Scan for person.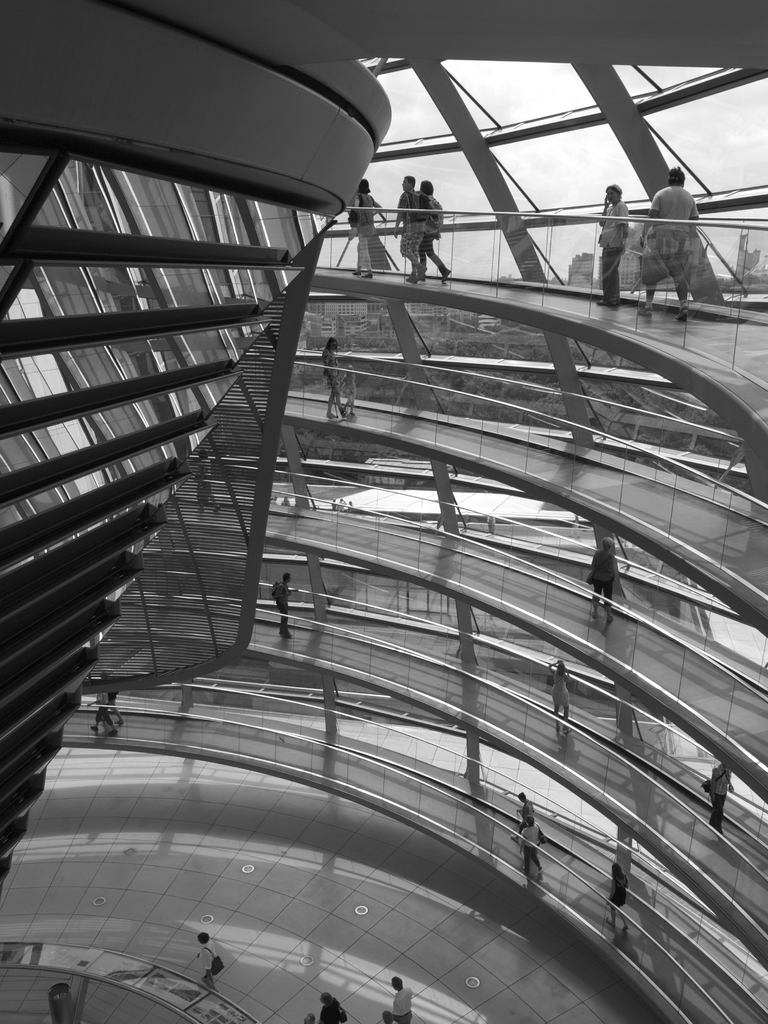
Scan result: [left=392, top=171, right=436, bottom=274].
